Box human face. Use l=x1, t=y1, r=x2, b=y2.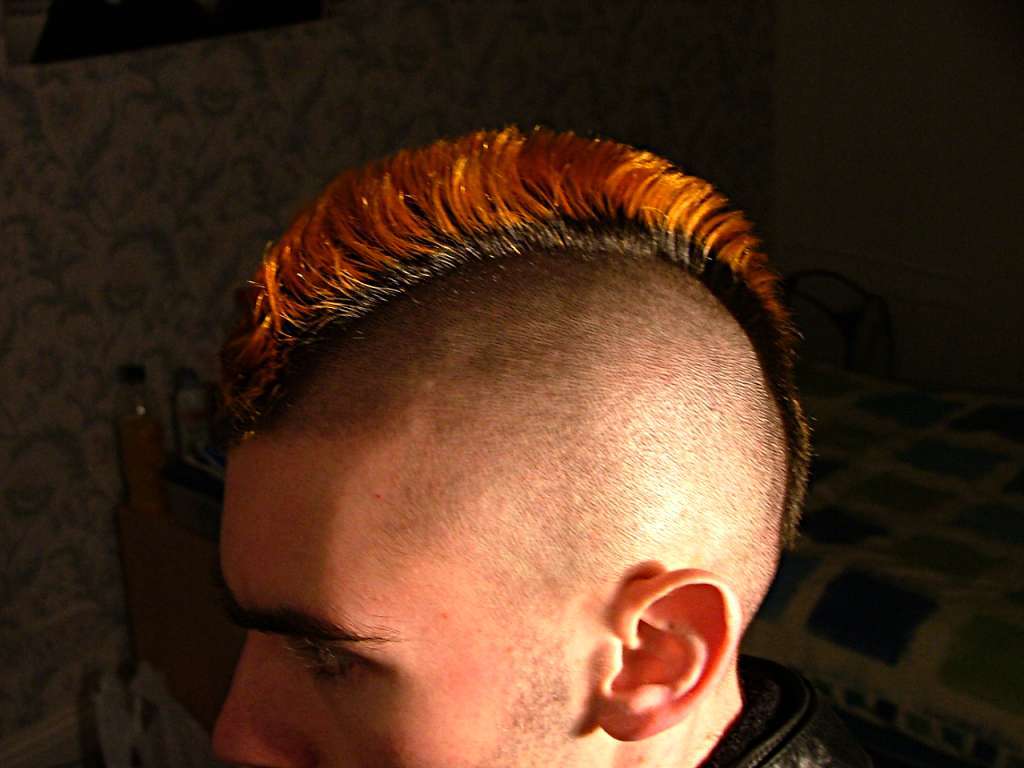
l=209, t=445, r=598, b=767.
